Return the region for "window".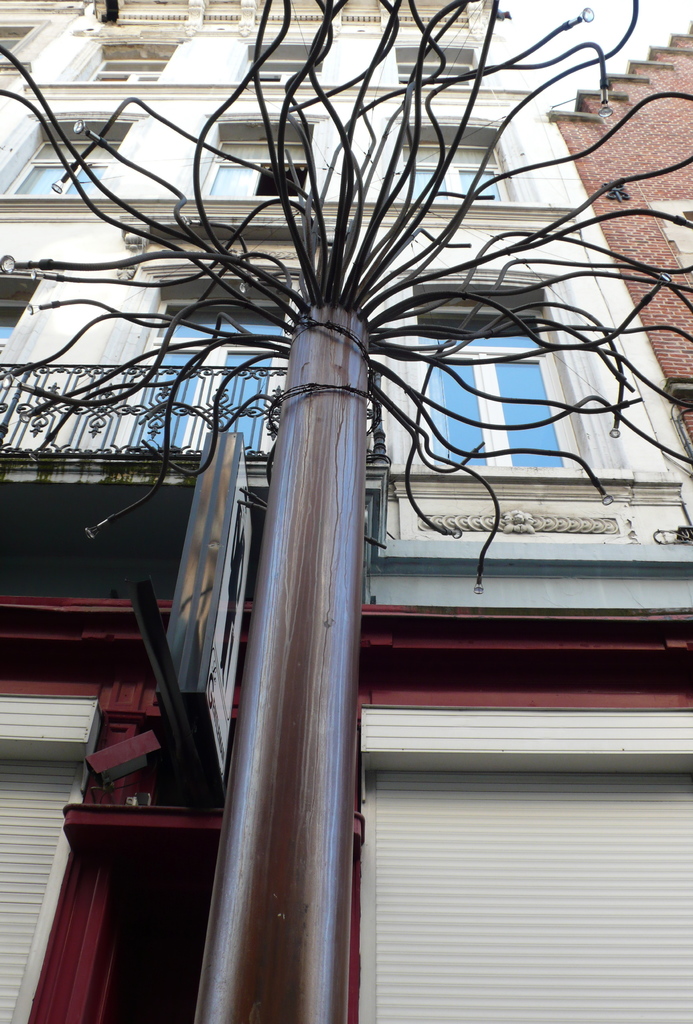
[left=112, top=279, right=297, bottom=457].
